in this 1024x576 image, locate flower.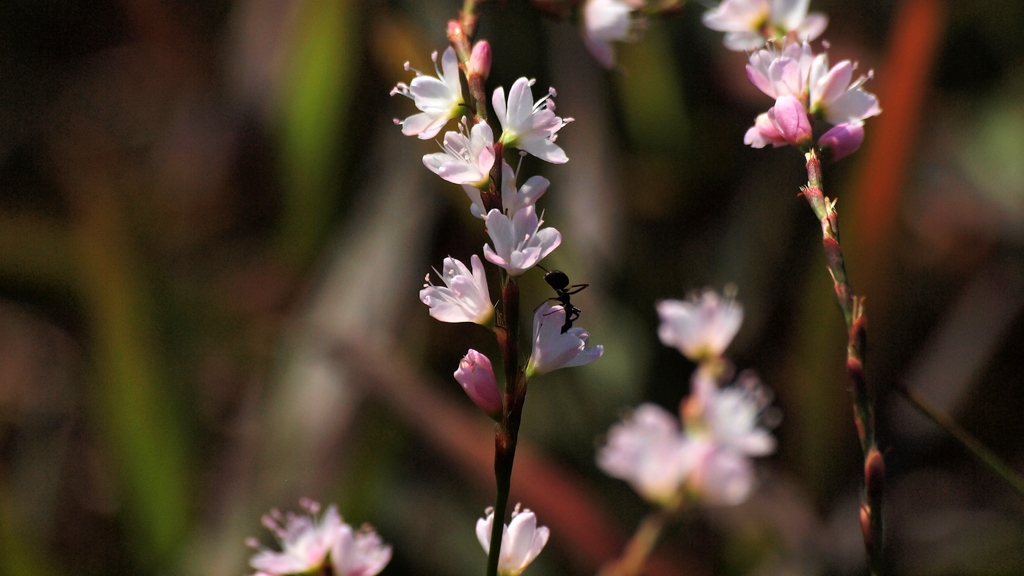
Bounding box: <bbox>495, 76, 581, 179</bbox>.
